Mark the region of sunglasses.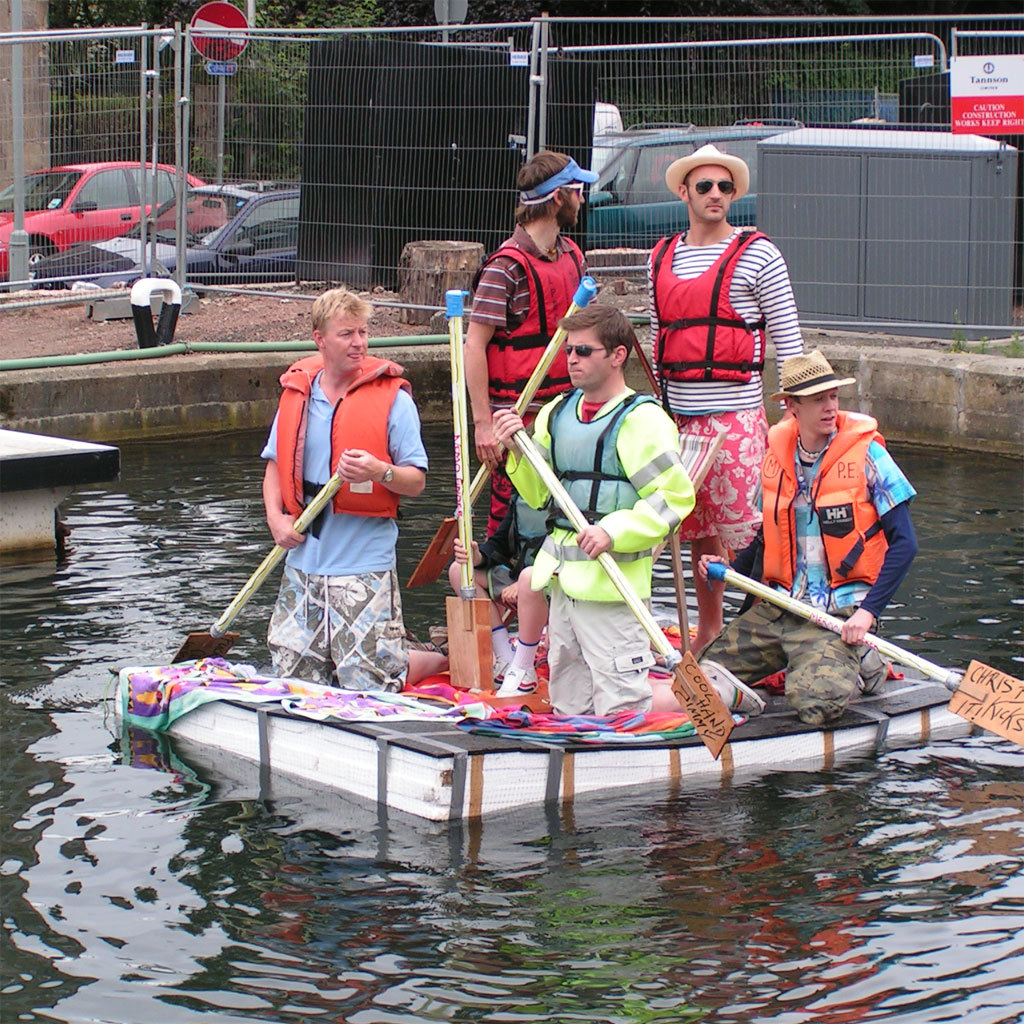
Region: 562/182/583/196.
